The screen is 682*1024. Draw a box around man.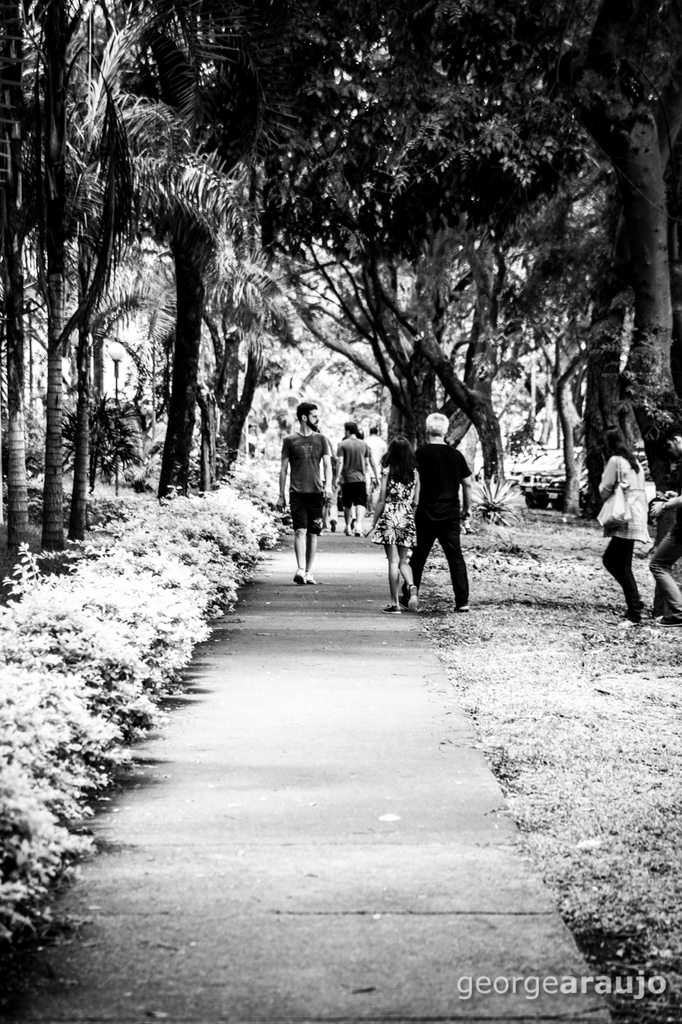
x1=332, y1=421, x2=367, y2=537.
